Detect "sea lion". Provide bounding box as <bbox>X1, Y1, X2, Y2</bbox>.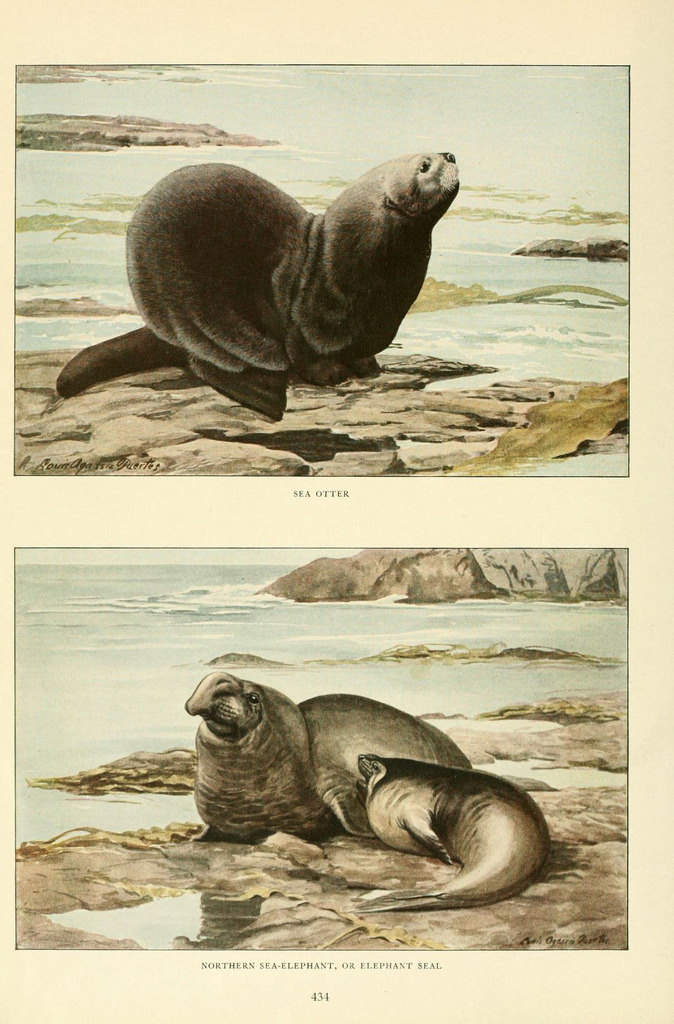
<bbox>183, 678, 470, 843</bbox>.
